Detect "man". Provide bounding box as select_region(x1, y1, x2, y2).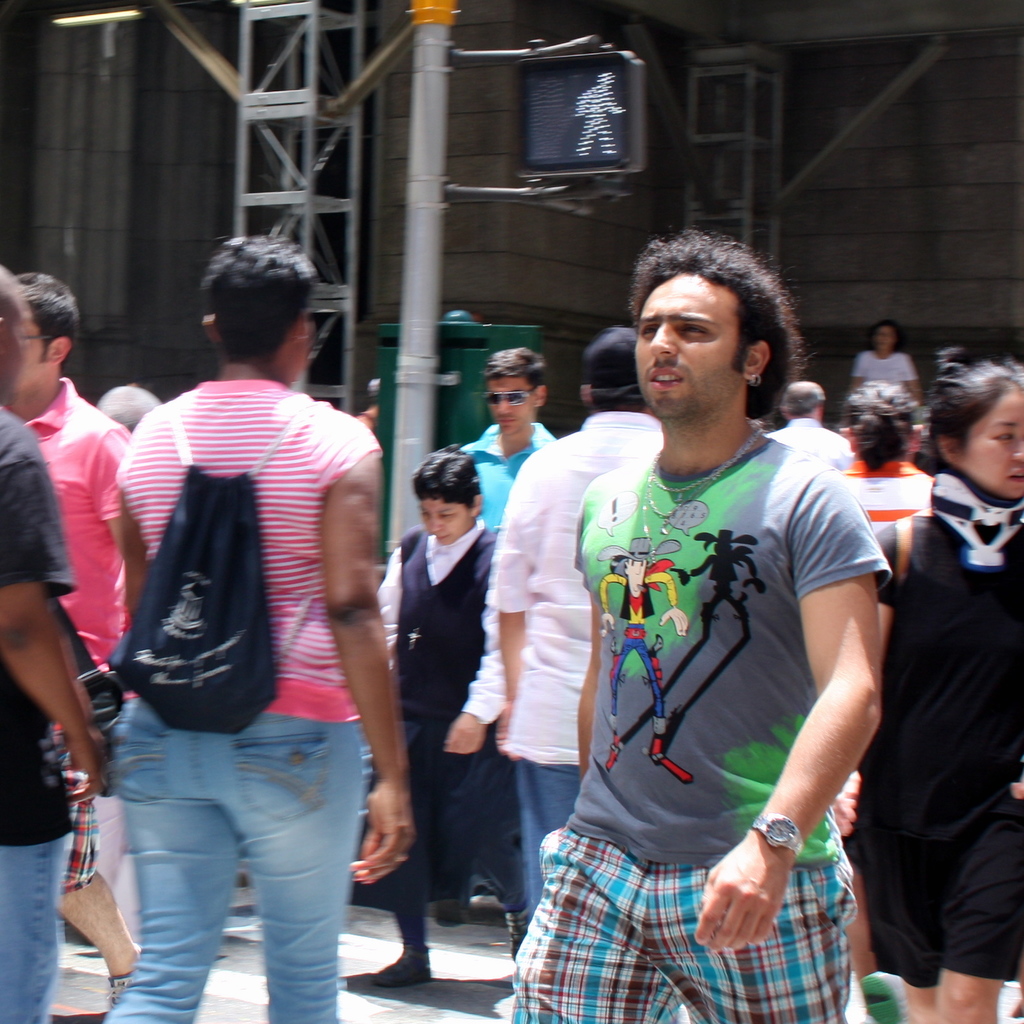
select_region(3, 269, 134, 1023).
